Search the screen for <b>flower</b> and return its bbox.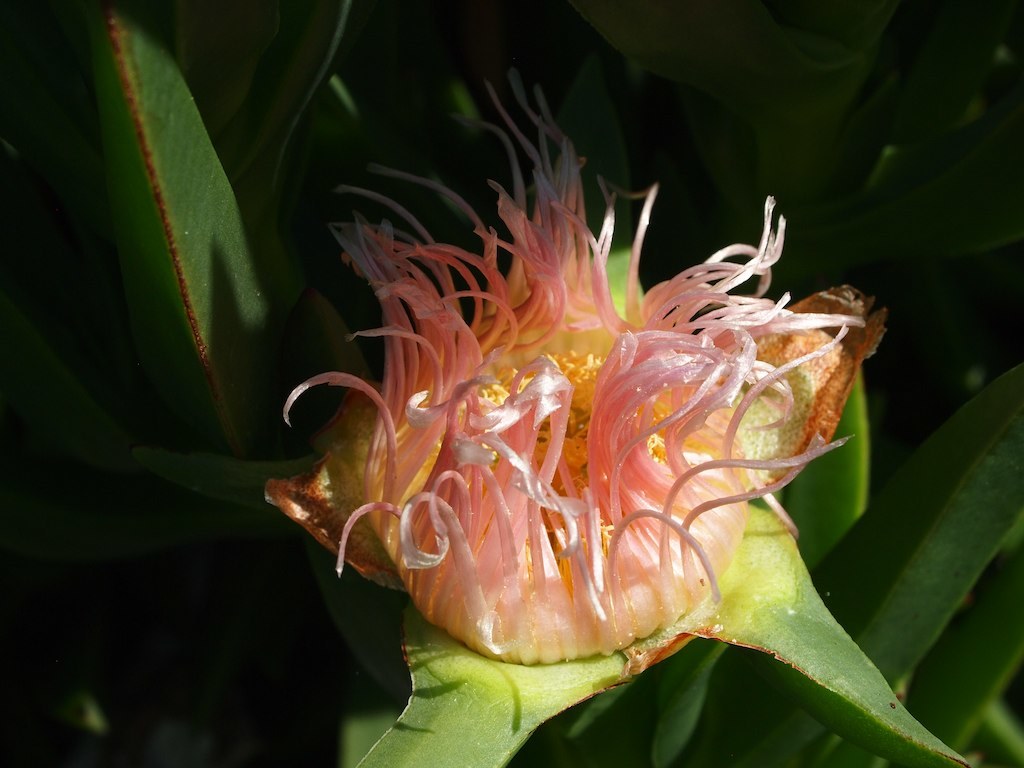
Found: {"x1": 271, "y1": 99, "x2": 888, "y2": 696}.
